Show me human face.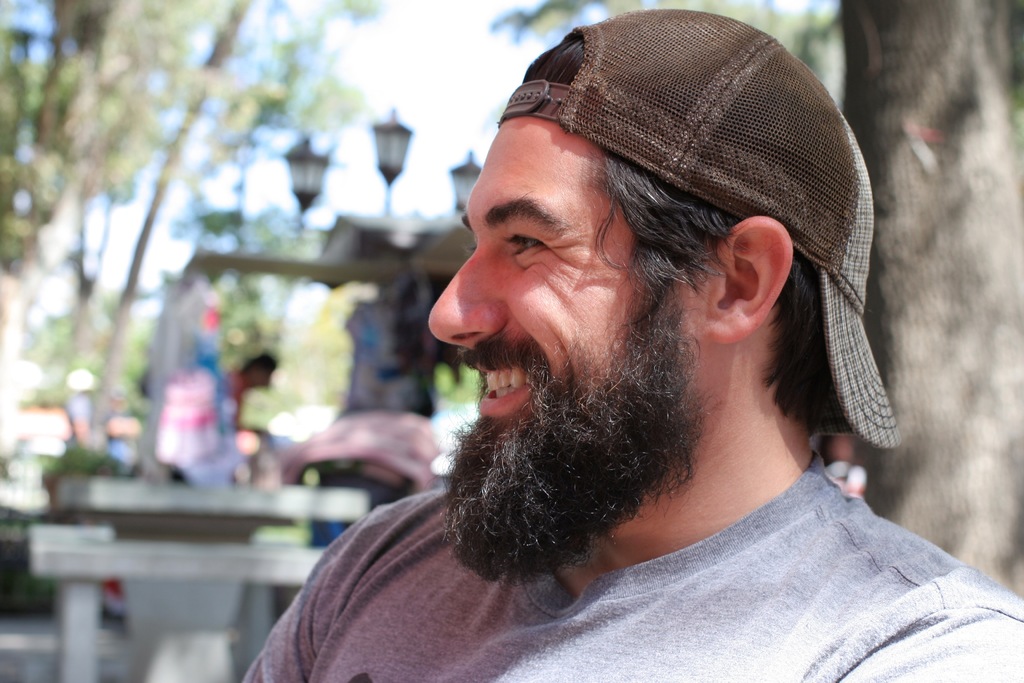
human face is here: select_region(425, 118, 708, 446).
